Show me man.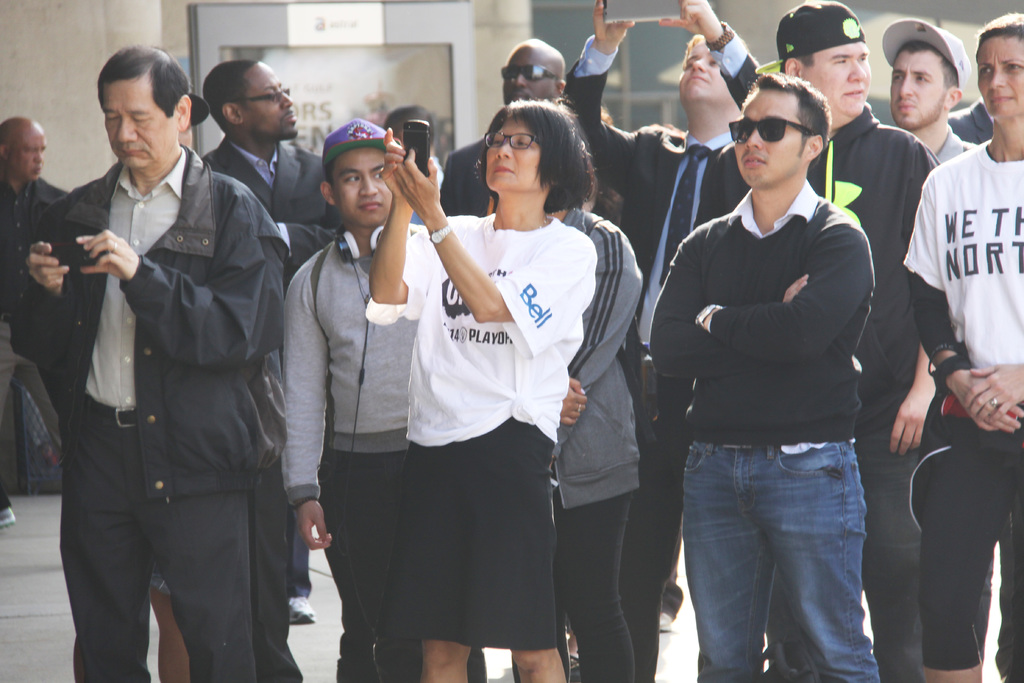
man is here: locate(276, 117, 428, 682).
